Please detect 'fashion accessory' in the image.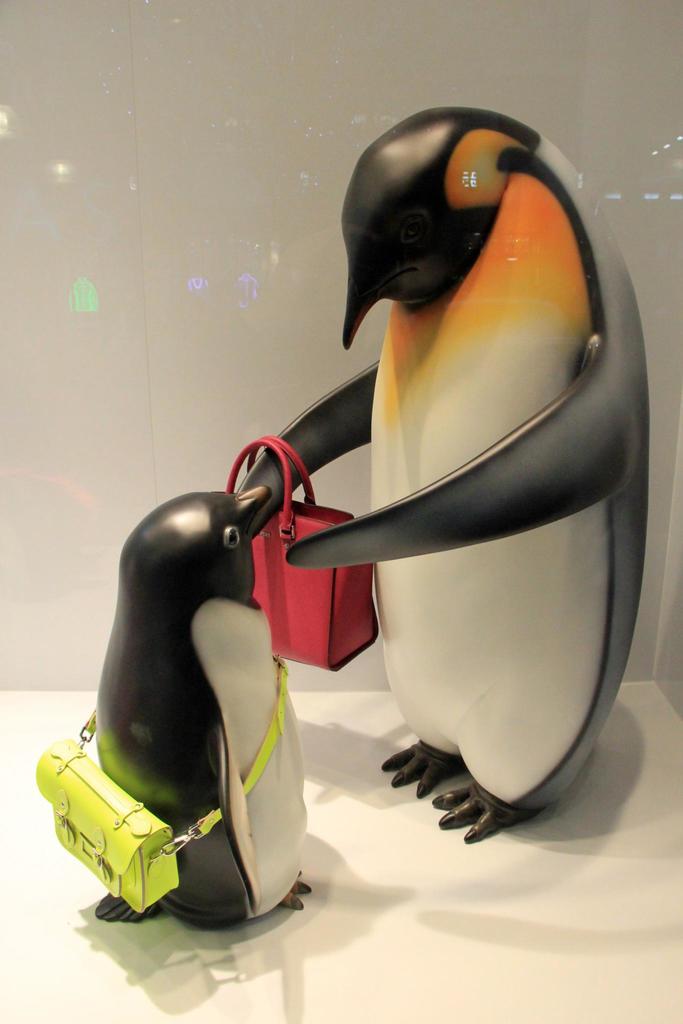
rect(38, 657, 293, 913).
